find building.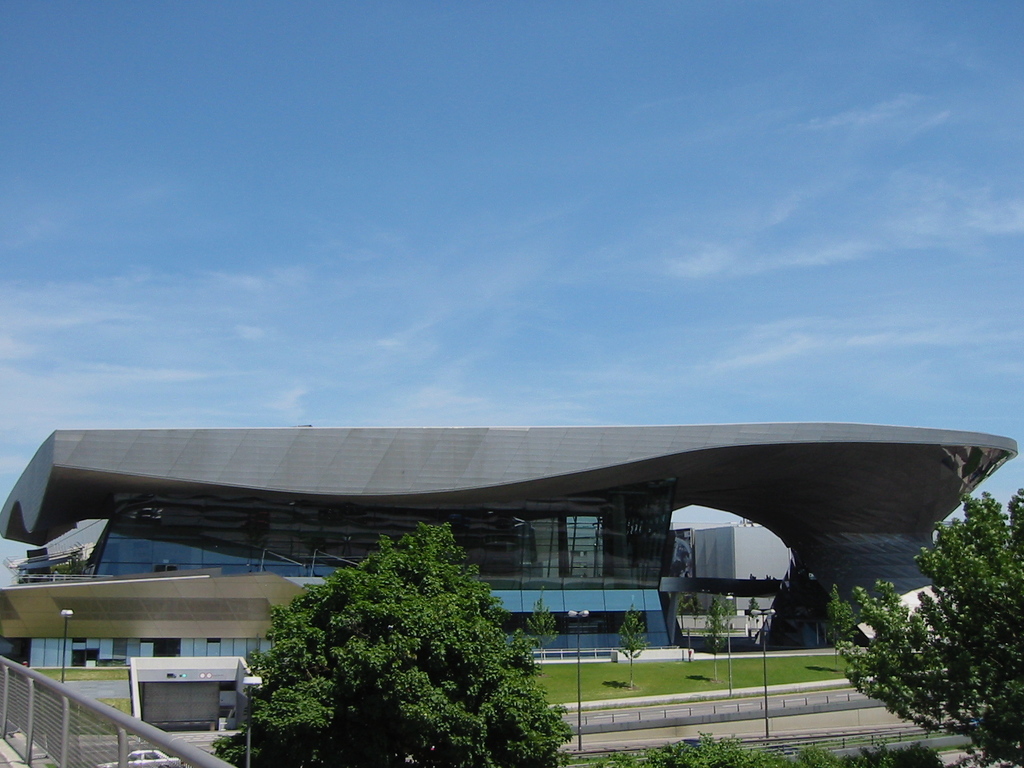
Rect(0, 424, 1018, 660).
